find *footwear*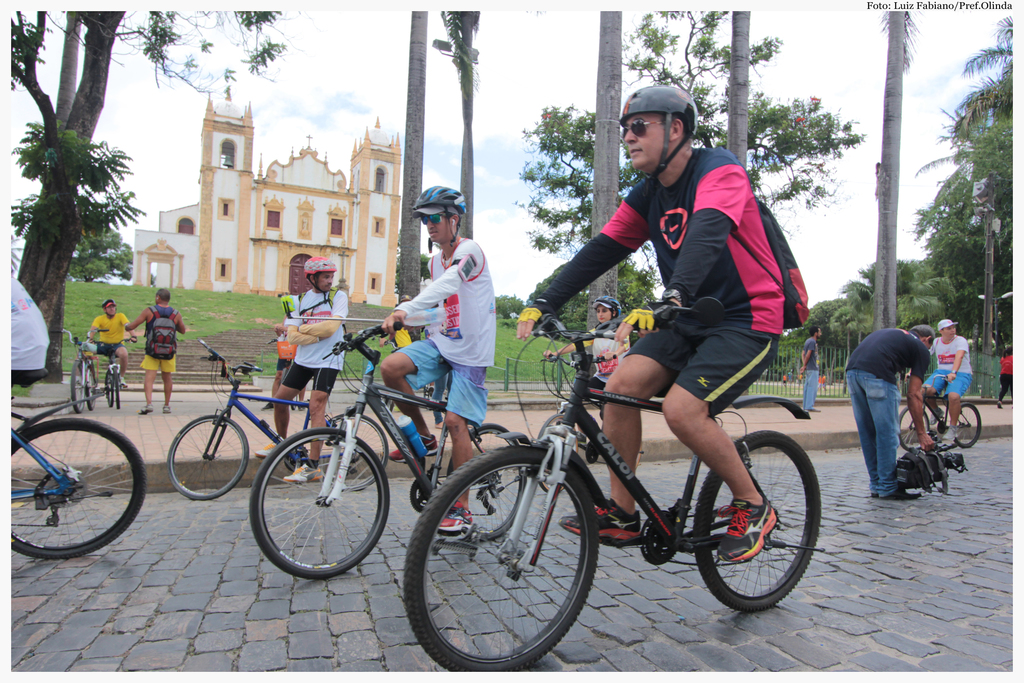
region(118, 378, 129, 388)
